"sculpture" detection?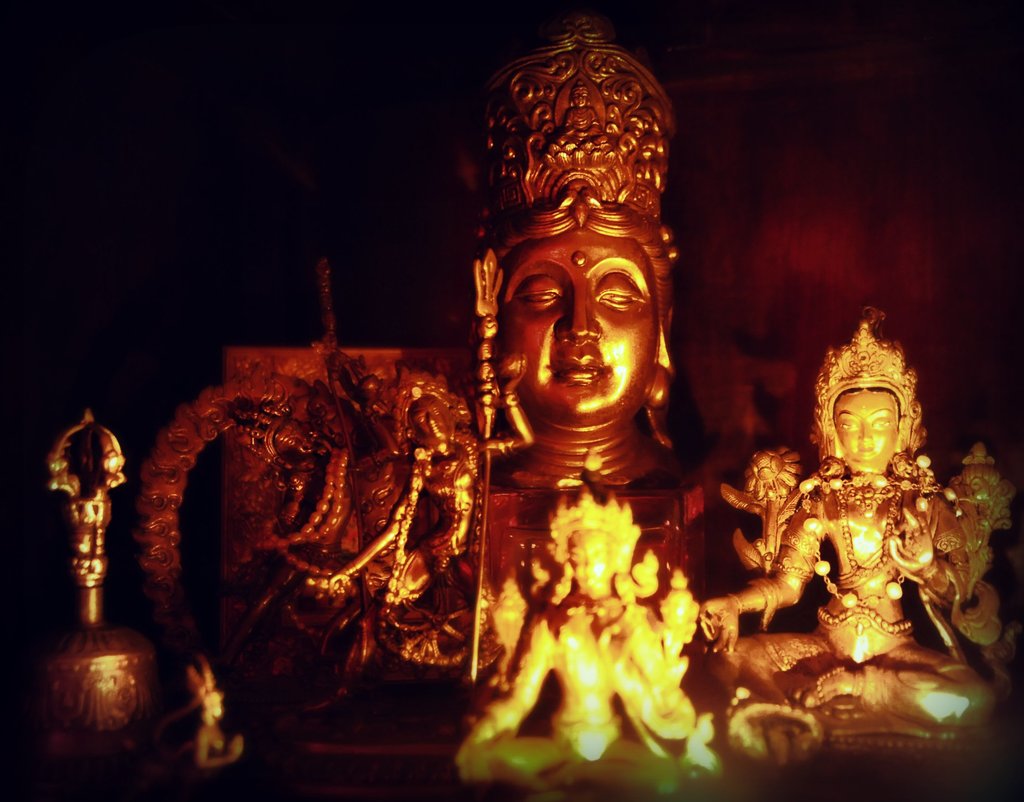
Rect(35, 407, 156, 759)
